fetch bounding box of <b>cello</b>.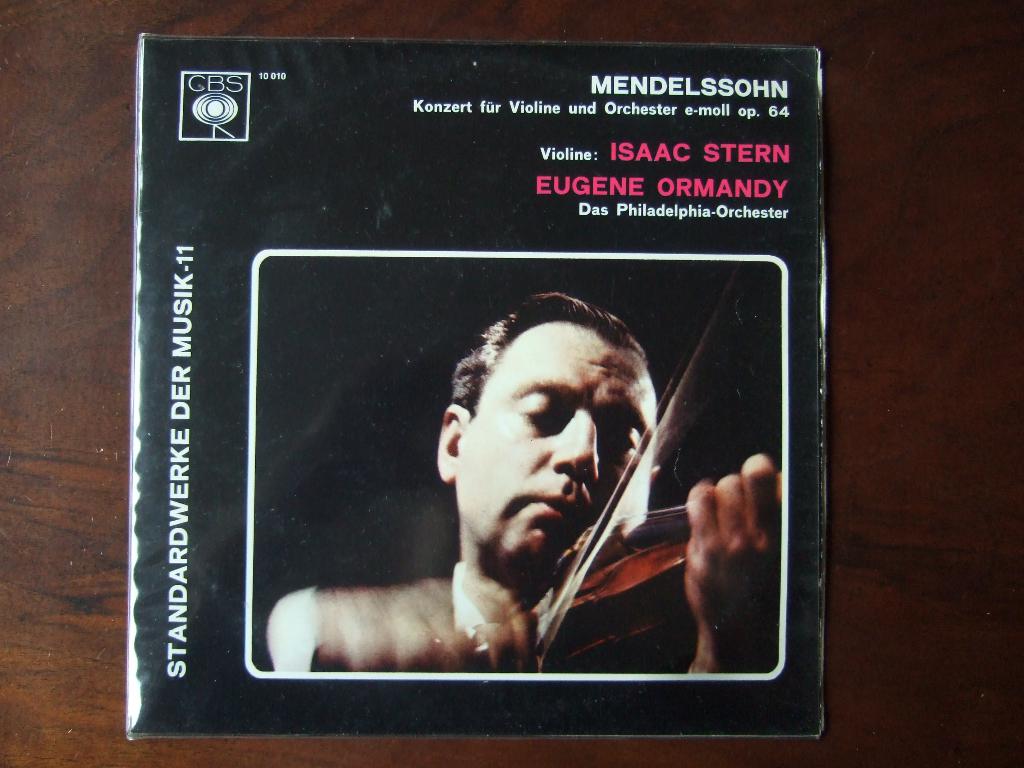
Bbox: bbox=(535, 268, 785, 673).
